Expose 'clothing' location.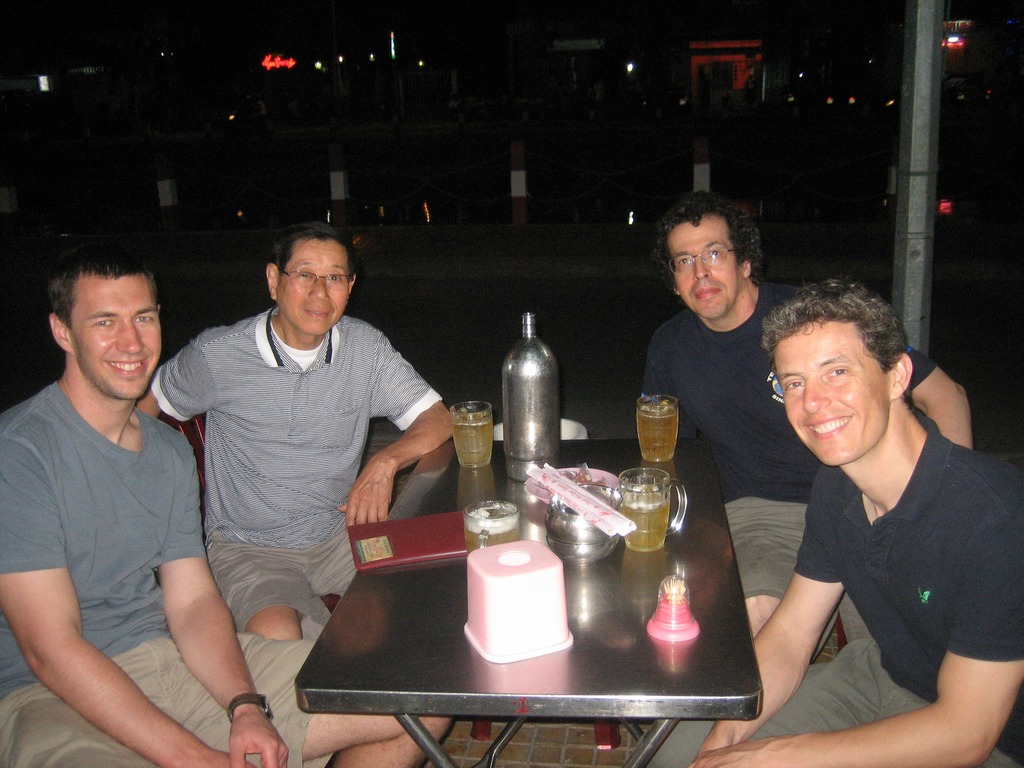
Exposed at bbox(646, 412, 1023, 767).
